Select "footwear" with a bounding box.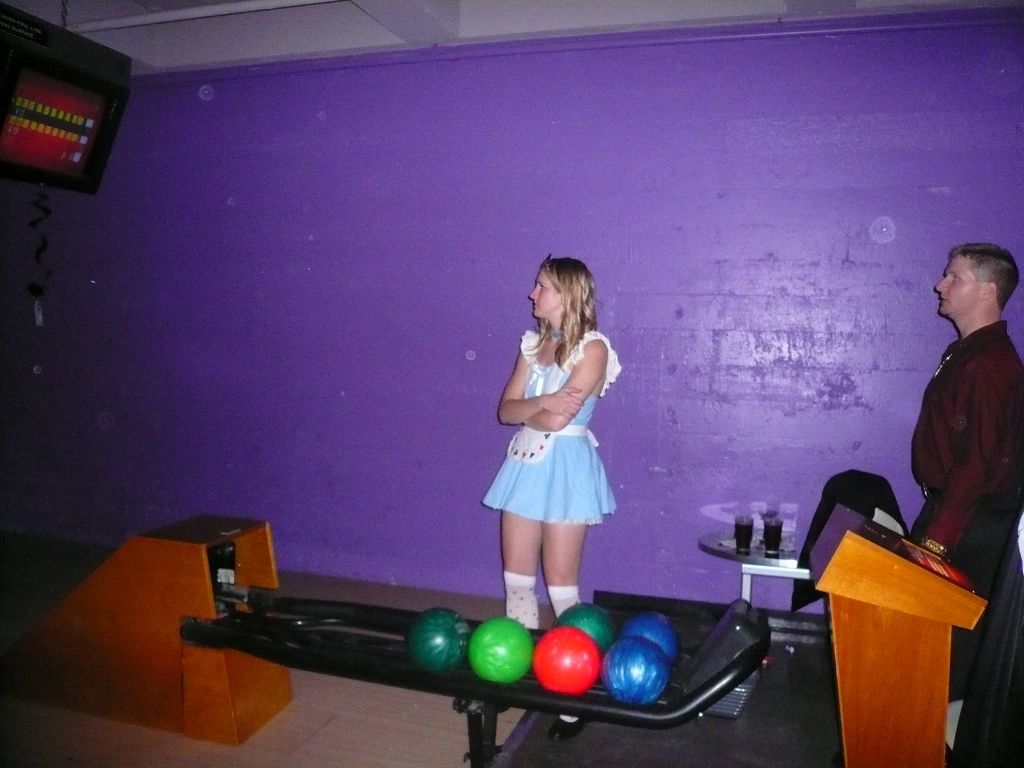
547,715,594,741.
